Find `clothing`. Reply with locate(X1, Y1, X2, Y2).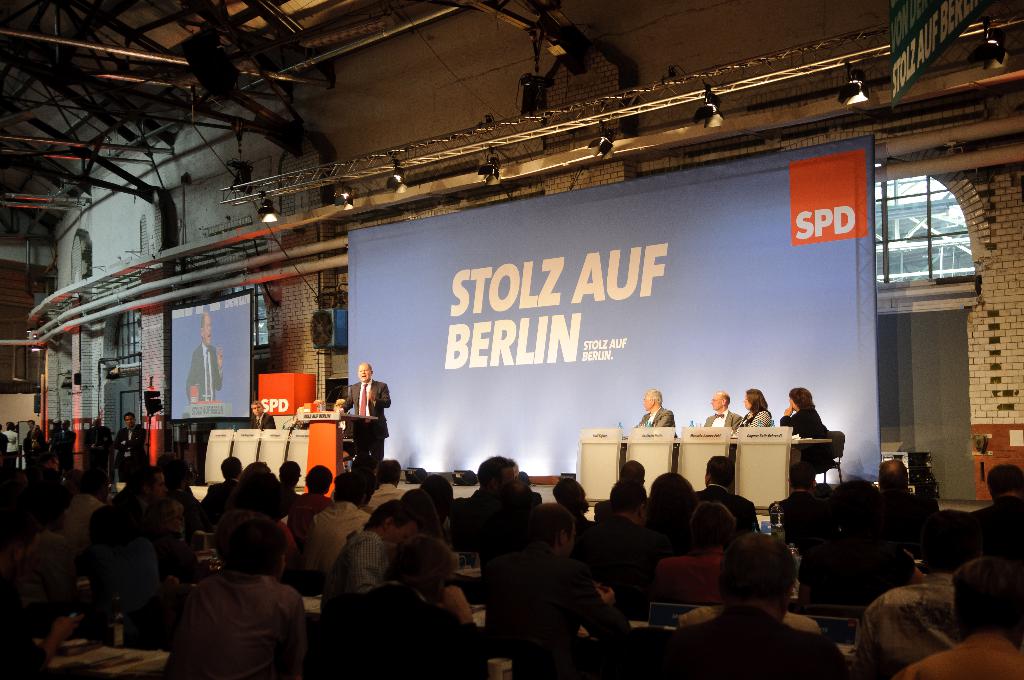
locate(58, 428, 74, 477).
